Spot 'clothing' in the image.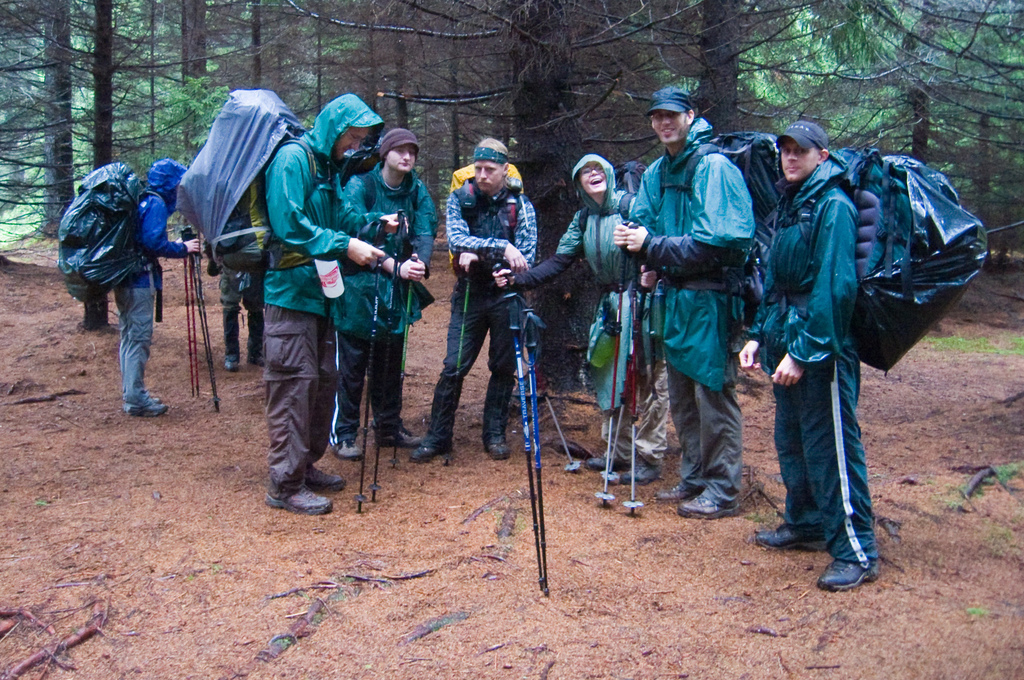
'clothing' found at left=623, top=111, right=761, bottom=510.
